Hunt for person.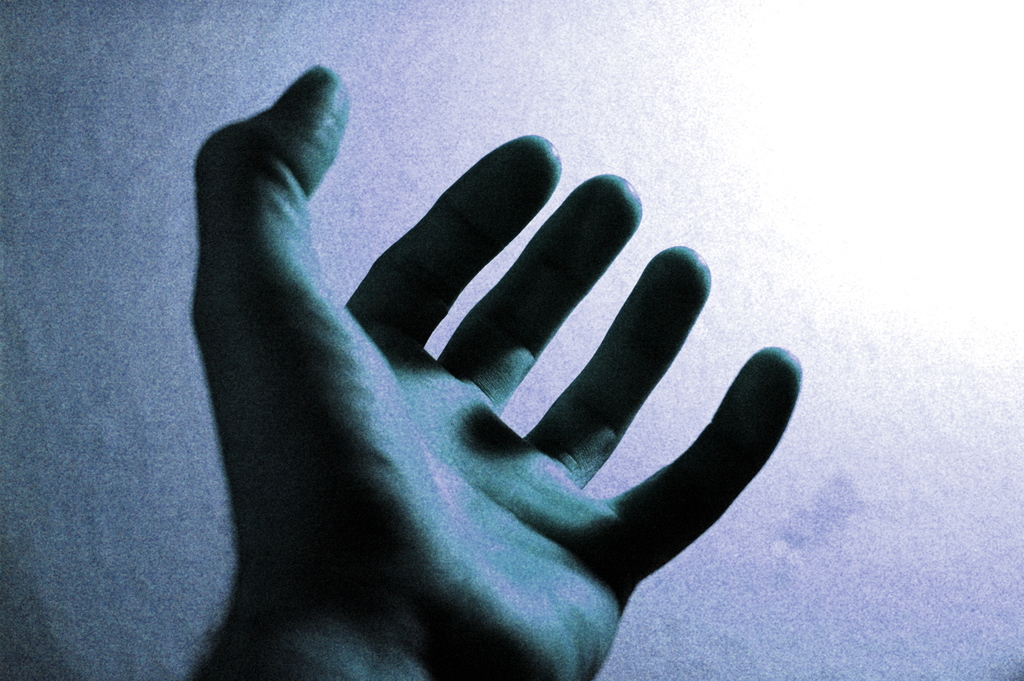
Hunted down at 167 48 859 679.
